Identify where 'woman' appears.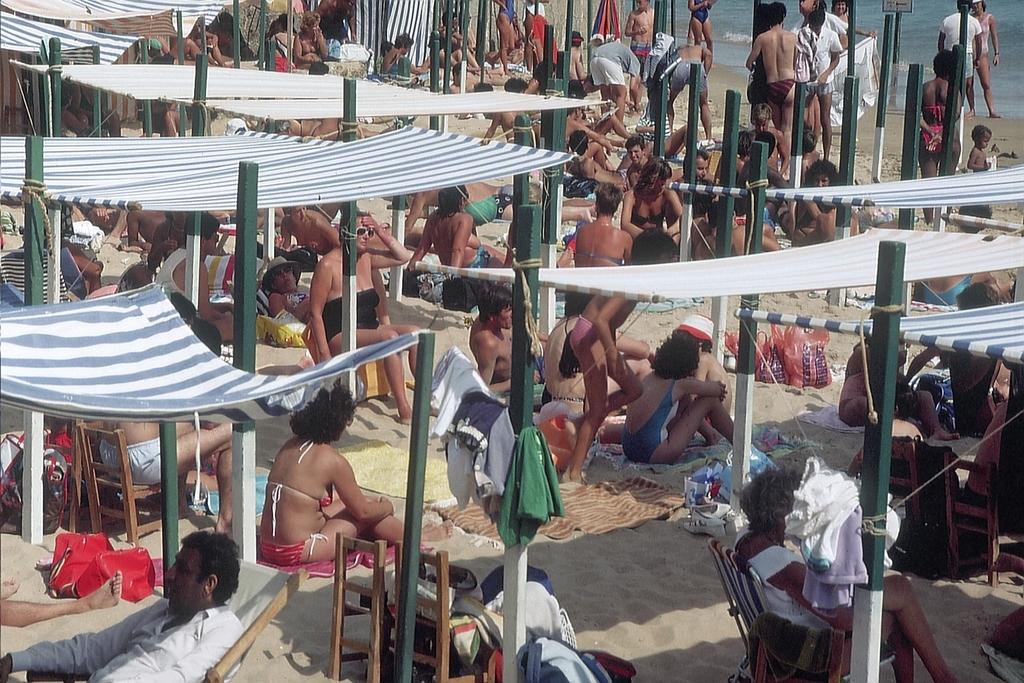
Appears at x1=969, y1=0, x2=995, y2=115.
